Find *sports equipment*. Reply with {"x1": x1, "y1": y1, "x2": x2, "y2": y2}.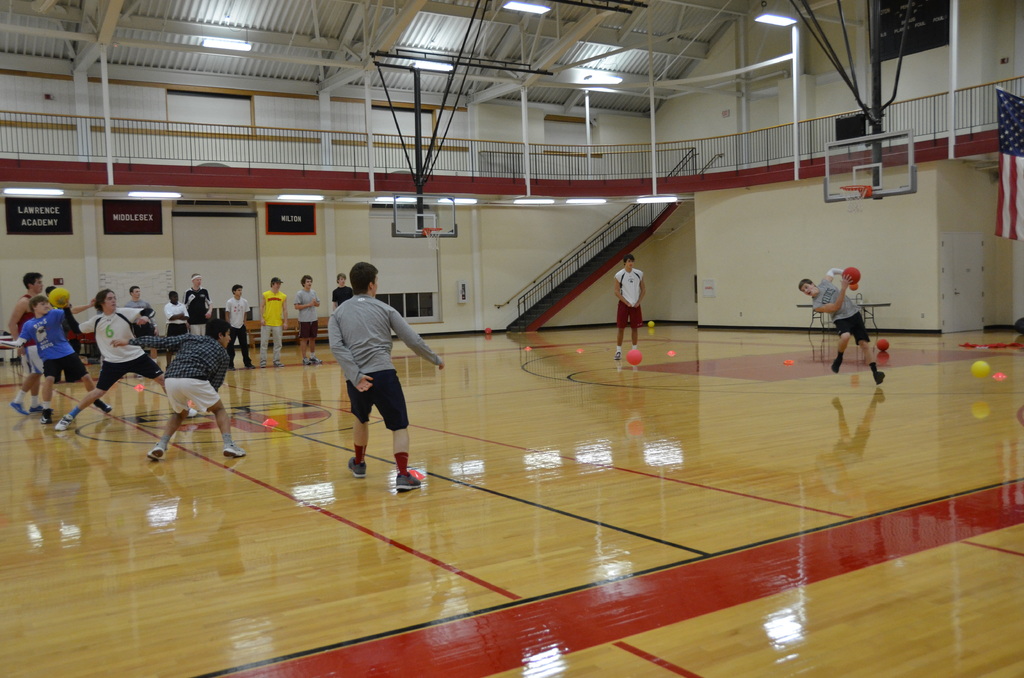
{"x1": 647, "y1": 321, "x2": 653, "y2": 326}.
